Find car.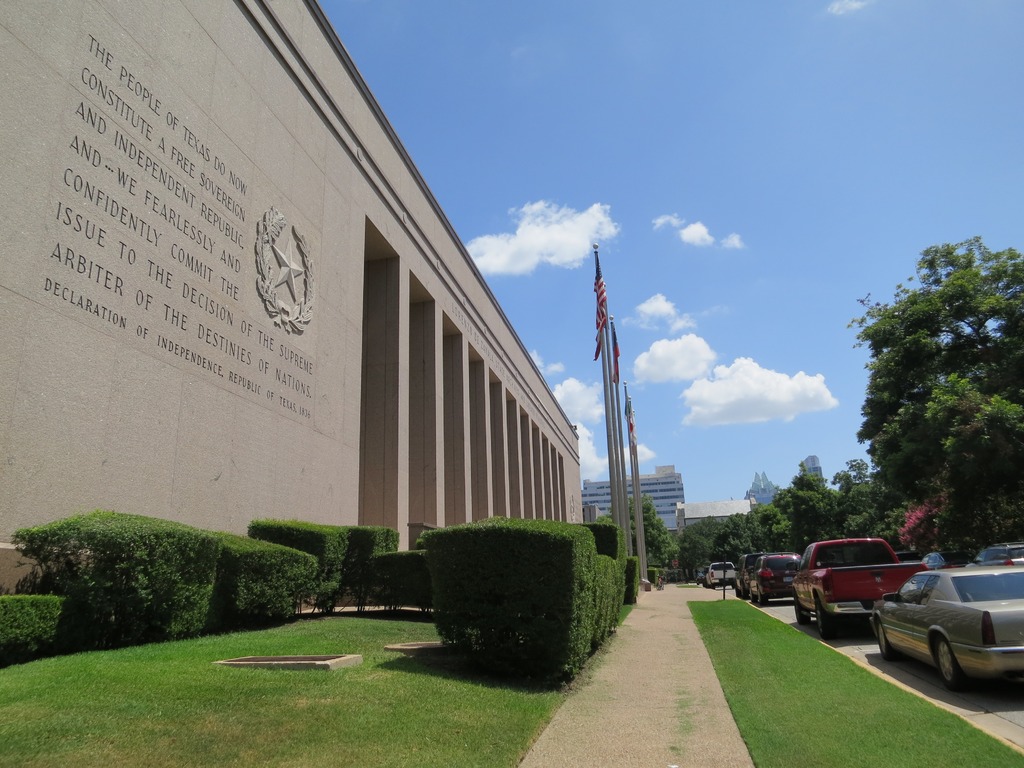
735, 547, 810, 606.
